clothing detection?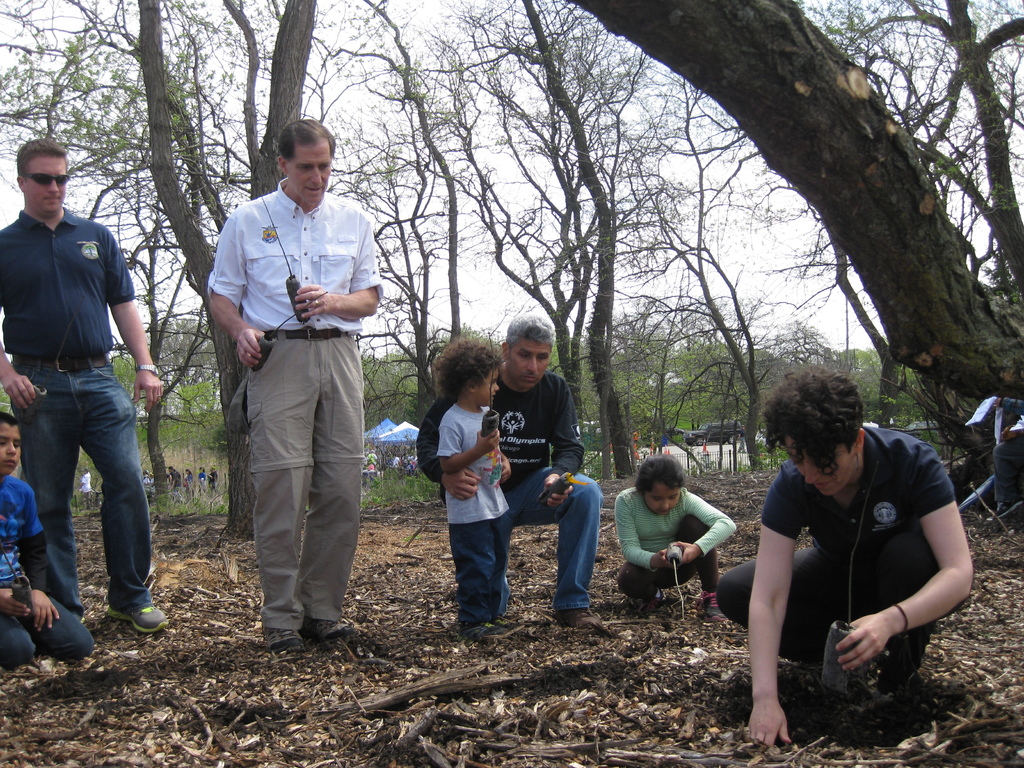
rect(705, 425, 963, 680)
